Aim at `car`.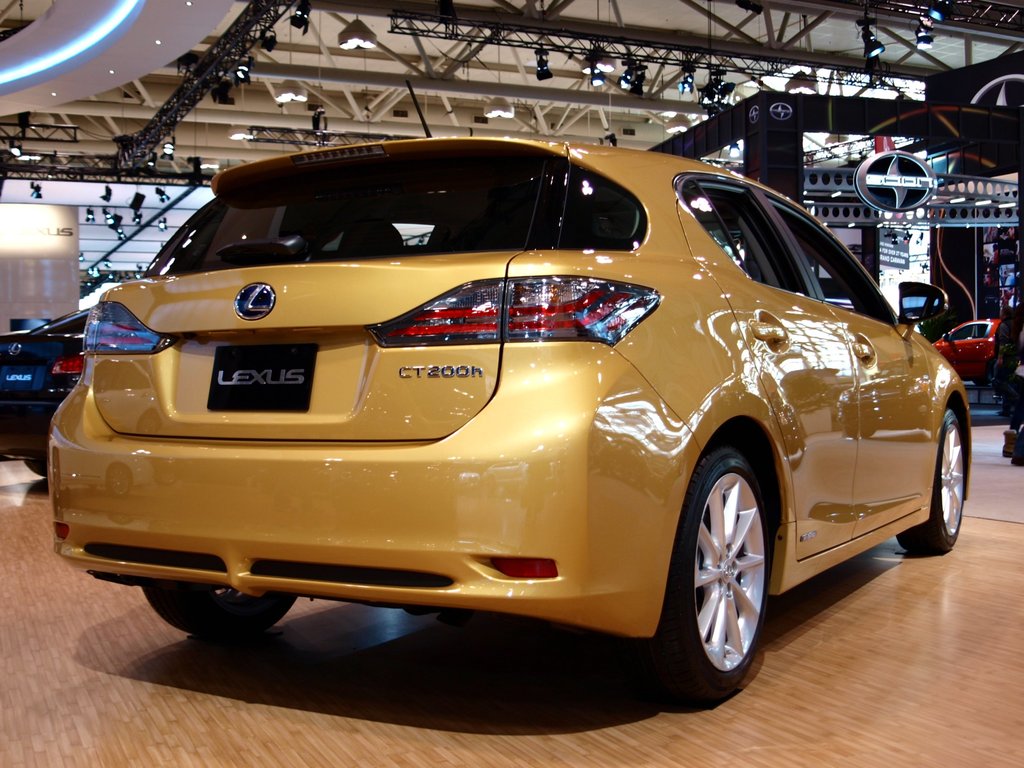
Aimed at pyautogui.locateOnScreen(29, 137, 999, 698).
